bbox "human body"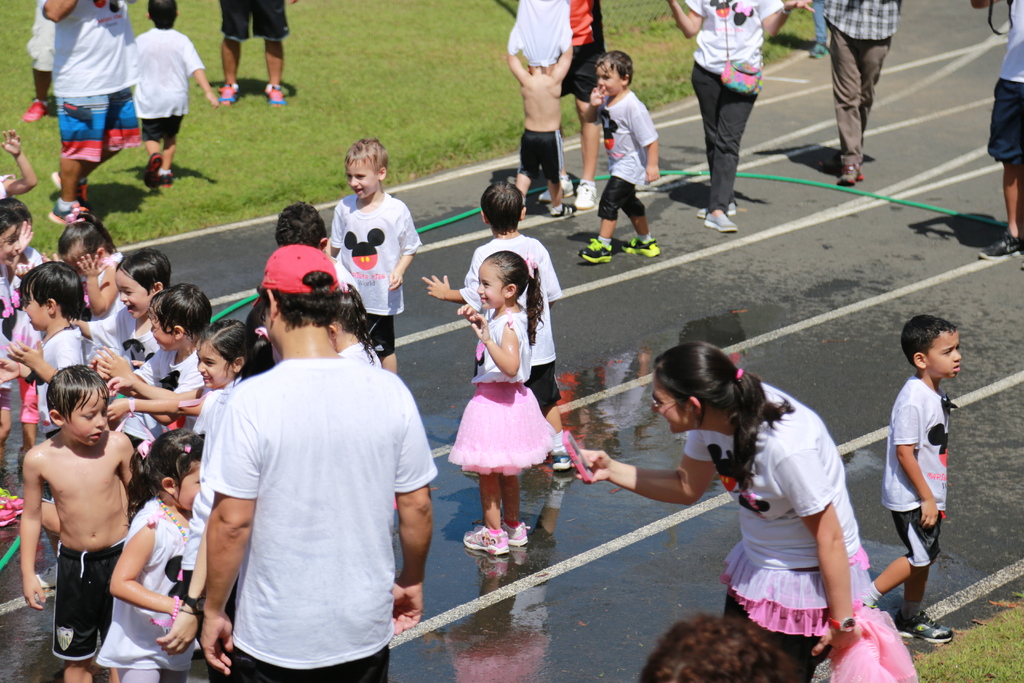
473:177:550:396
